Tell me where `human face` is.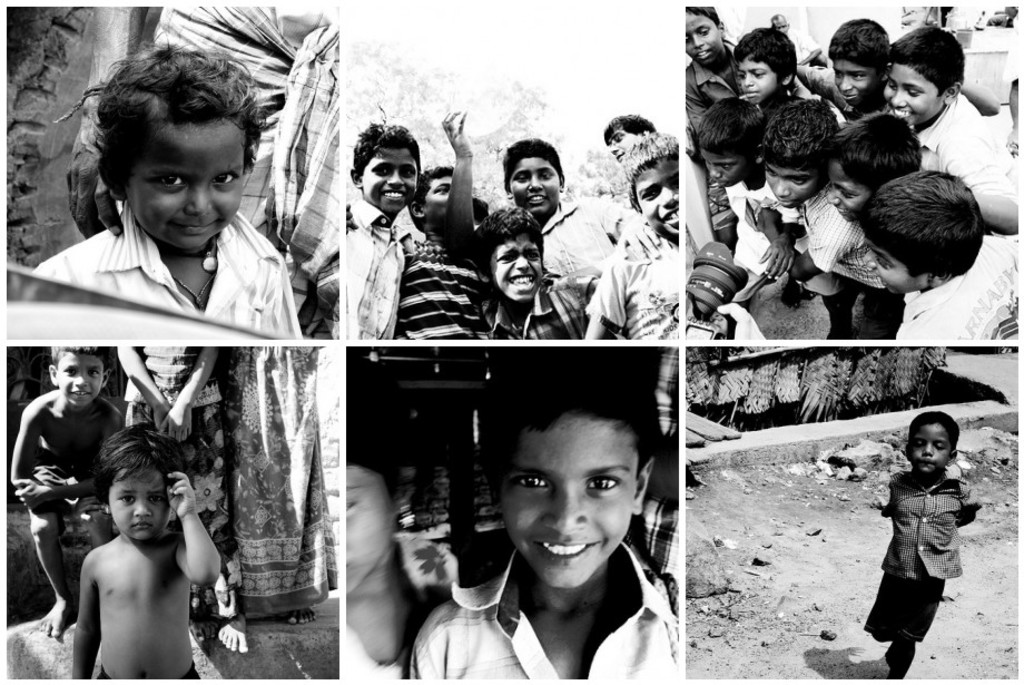
`human face` is at detection(364, 144, 422, 218).
